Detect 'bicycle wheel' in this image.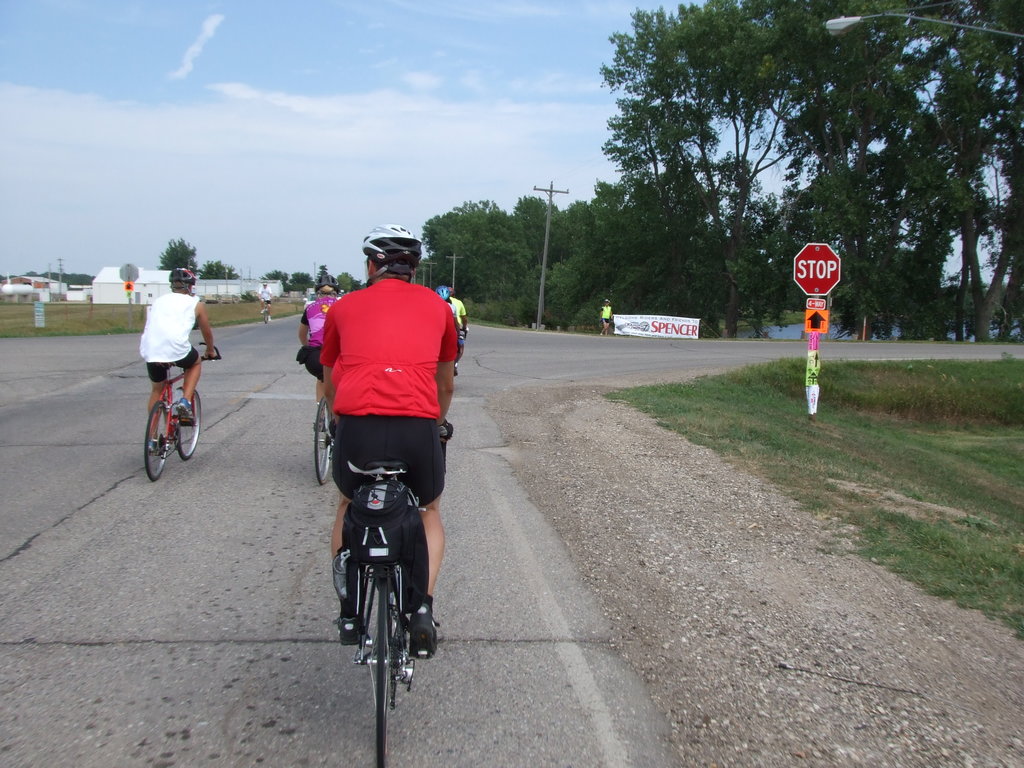
Detection: region(367, 573, 394, 767).
